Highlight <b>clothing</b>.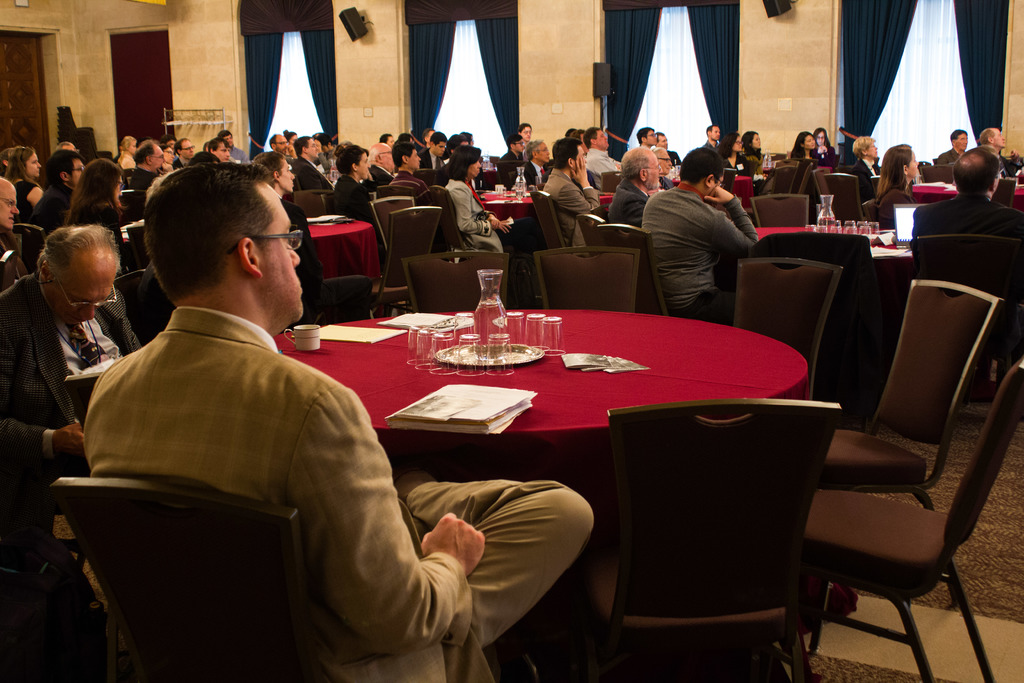
Highlighted region: 419,138,443,170.
